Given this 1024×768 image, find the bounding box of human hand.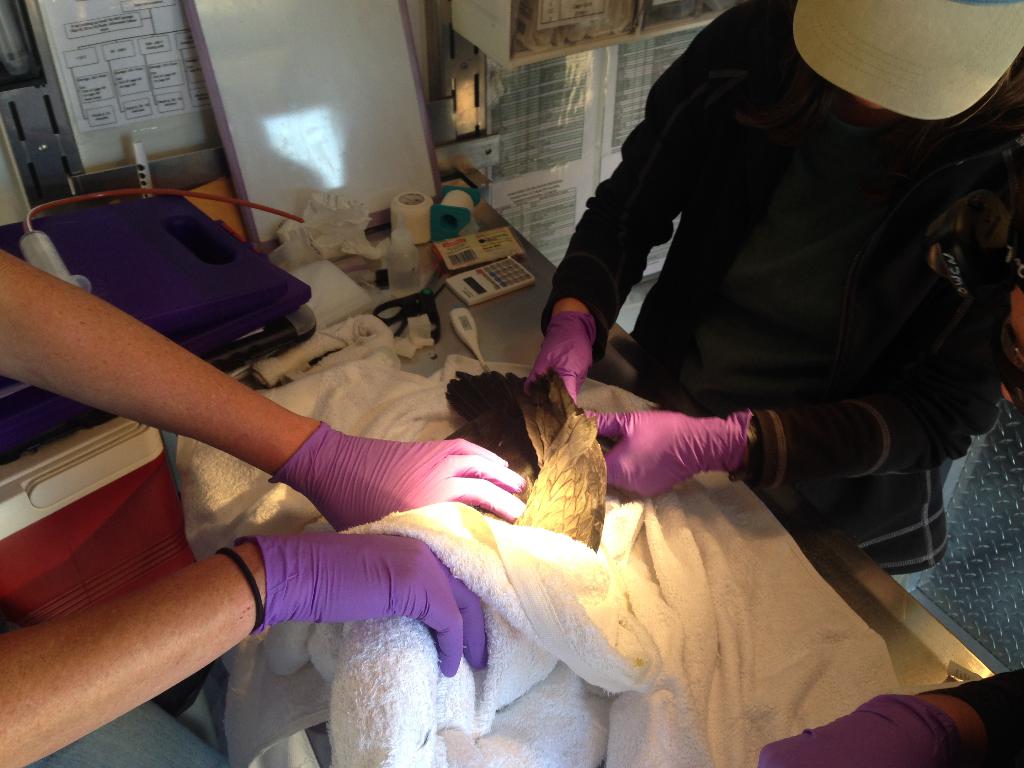
<bbox>537, 287, 611, 410</bbox>.
